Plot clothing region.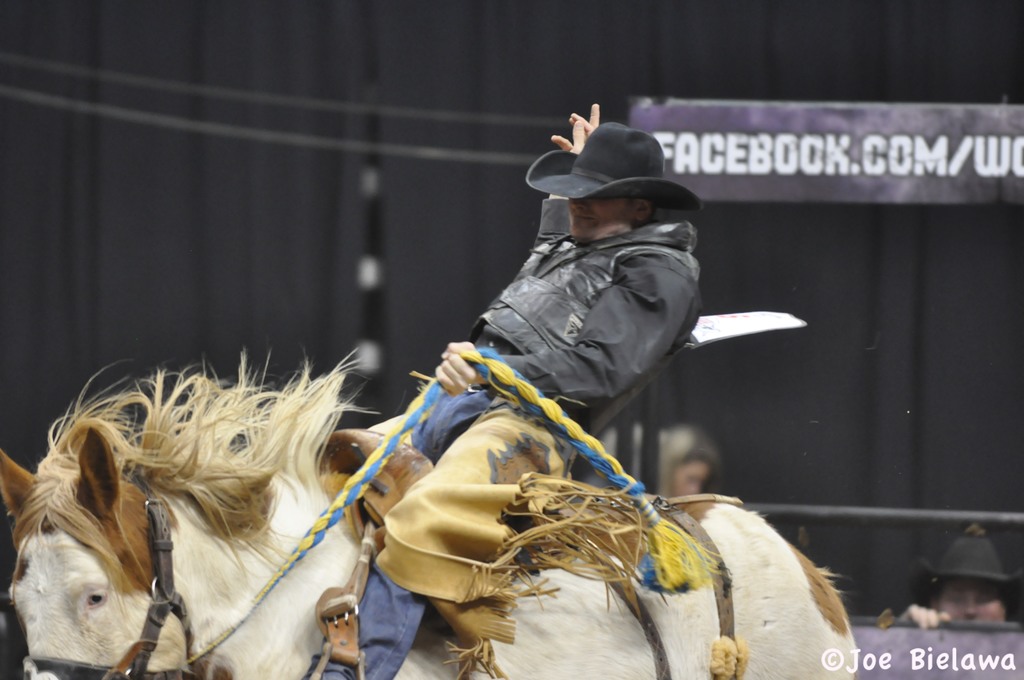
Plotted at crop(310, 198, 701, 679).
